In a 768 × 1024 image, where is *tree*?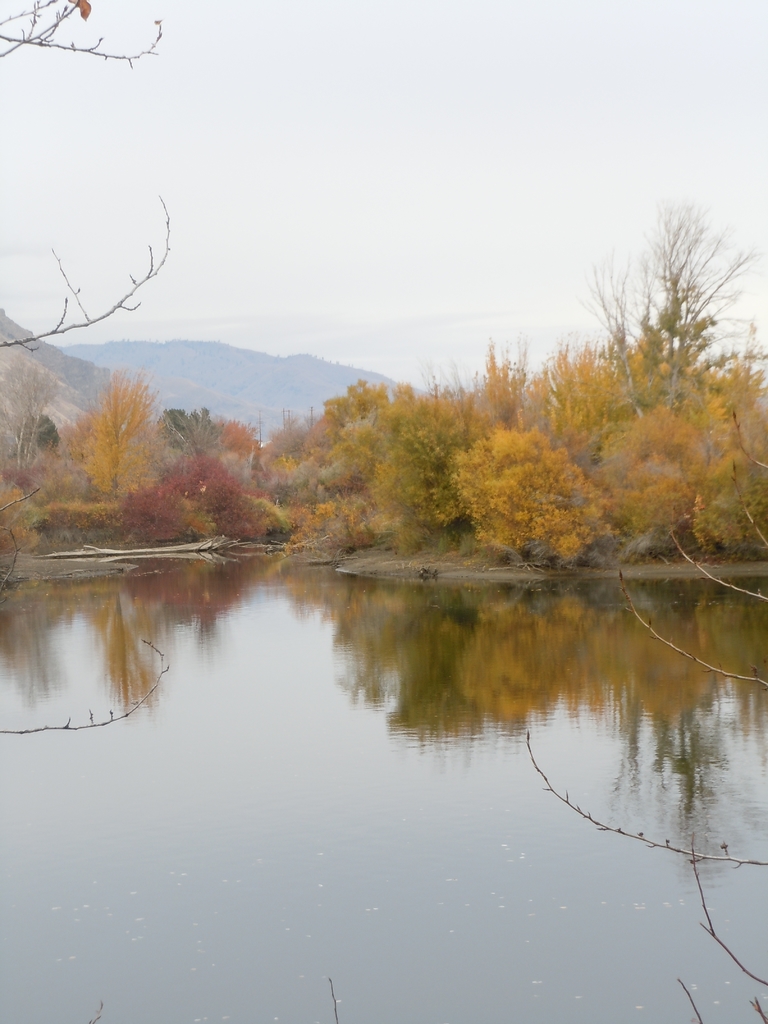
(396,371,537,531).
